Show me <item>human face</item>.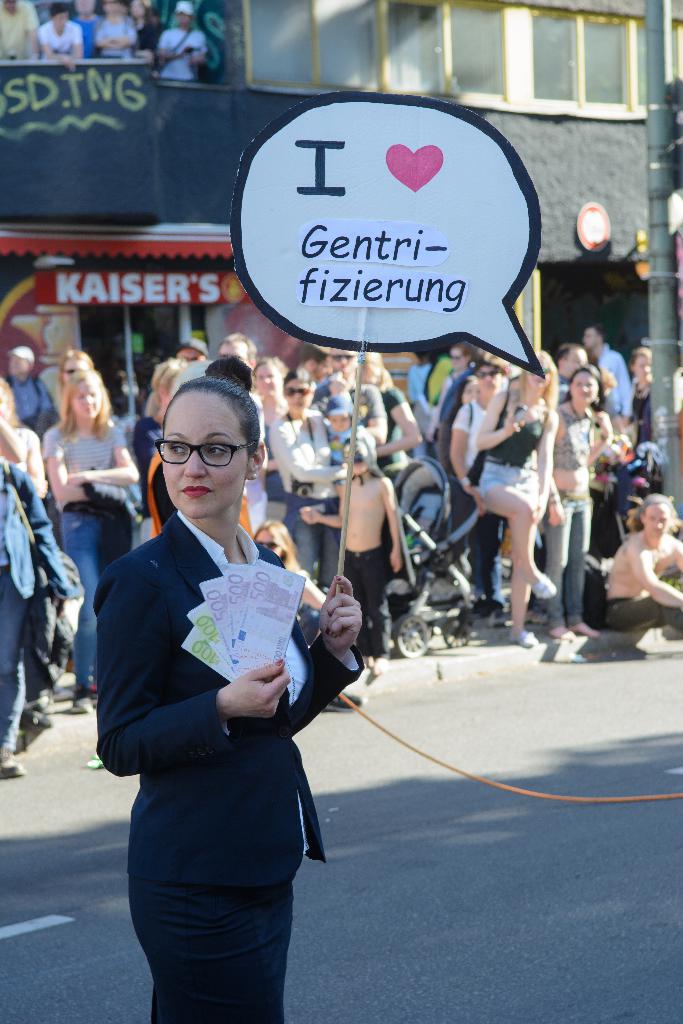
<item>human face</item> is here: bbox=[331, 412, 351, 429].
